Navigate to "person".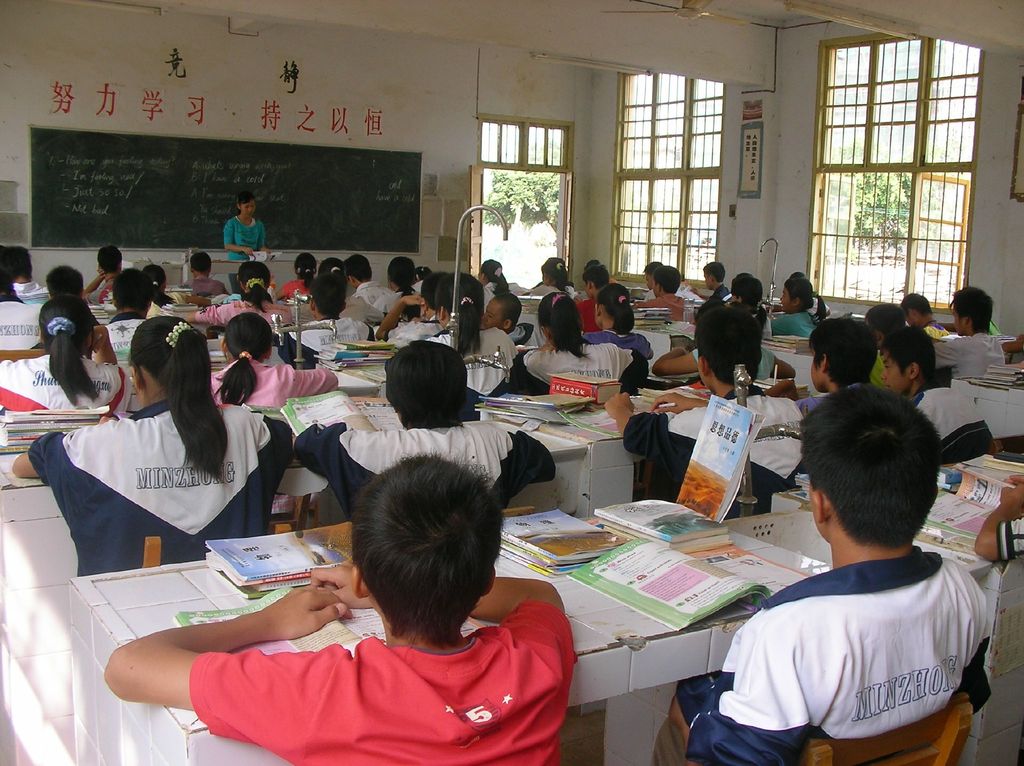
Navigation target: select_region(790, 272, 830, 317).
